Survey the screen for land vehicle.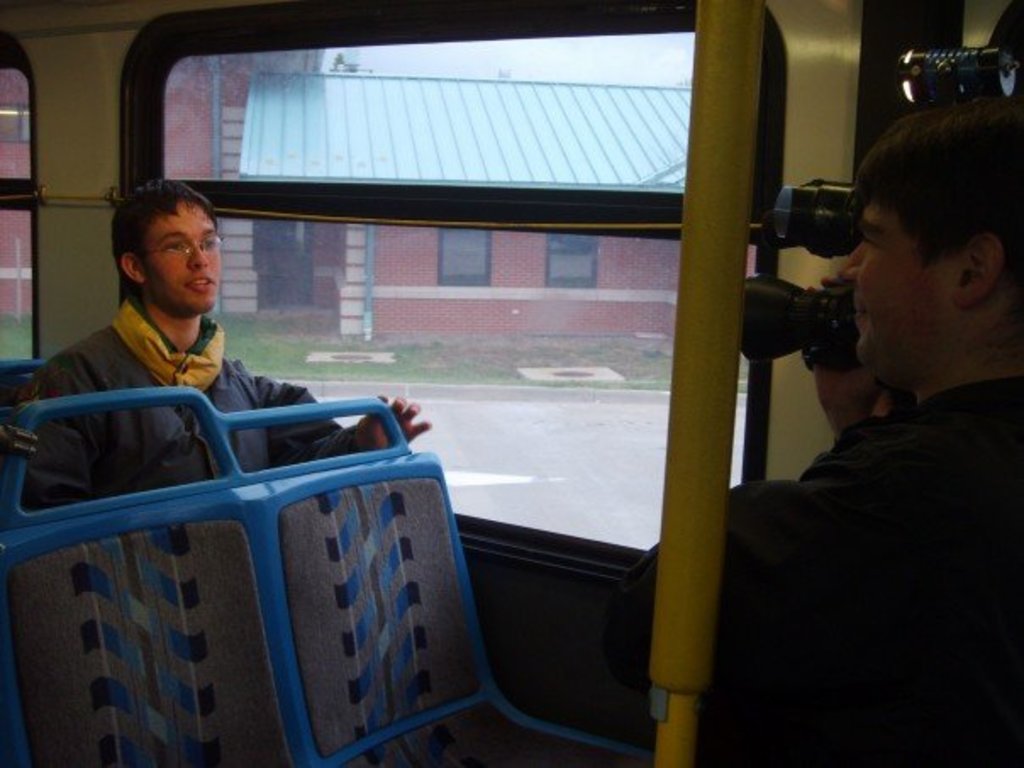
Survey found: [x1=8, y1=27, x2=1014, y2=751].
